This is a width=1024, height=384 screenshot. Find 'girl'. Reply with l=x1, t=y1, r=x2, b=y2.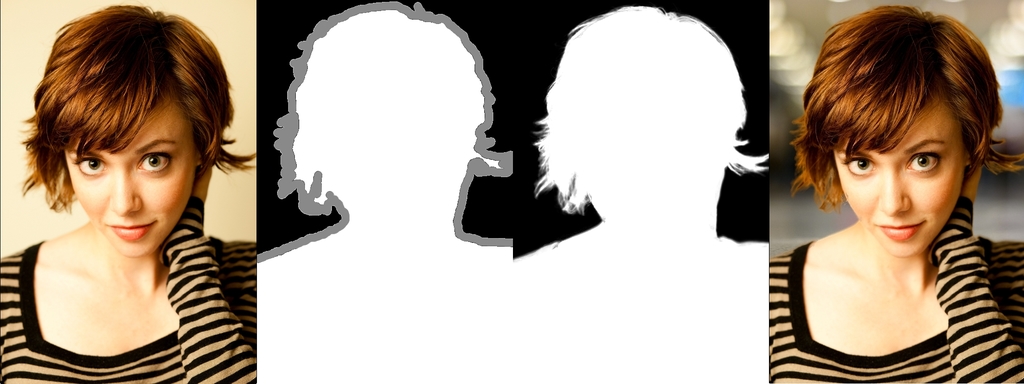
l=0, t=3, r=257, b=383.
